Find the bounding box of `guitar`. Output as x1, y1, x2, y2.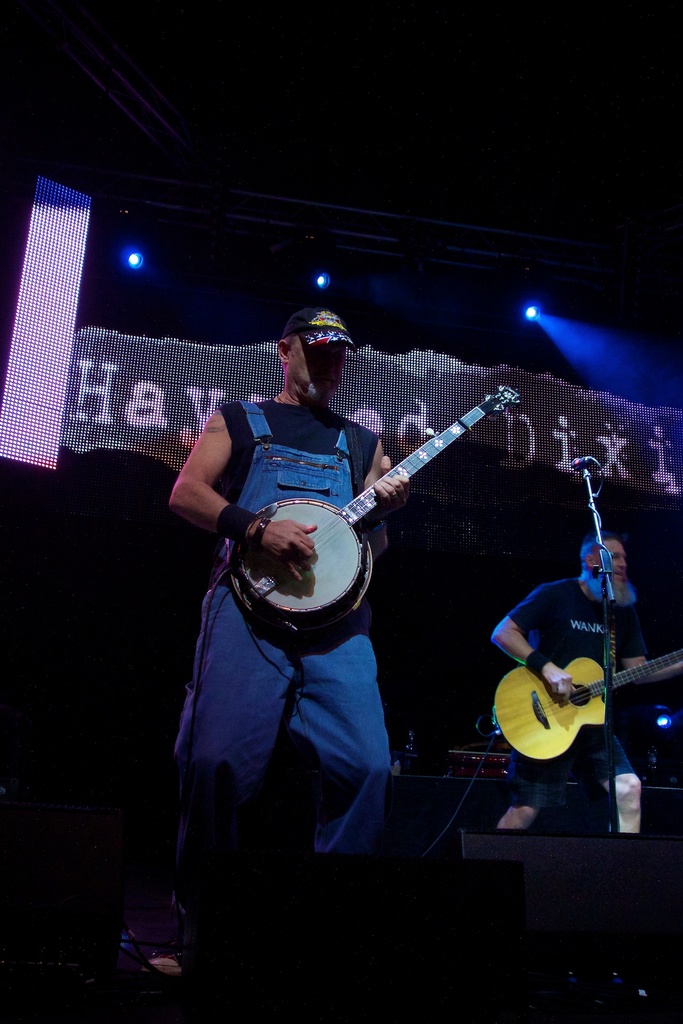
486, 640, 650, 782.
